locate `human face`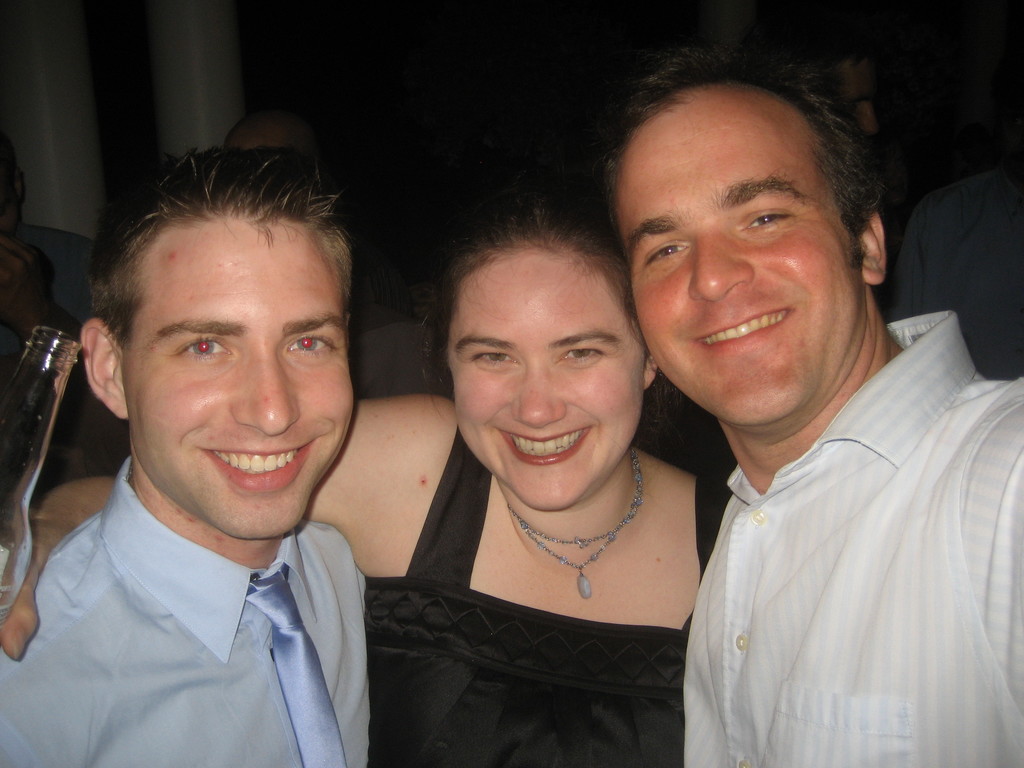
rect(445, 248, 646, 509)
